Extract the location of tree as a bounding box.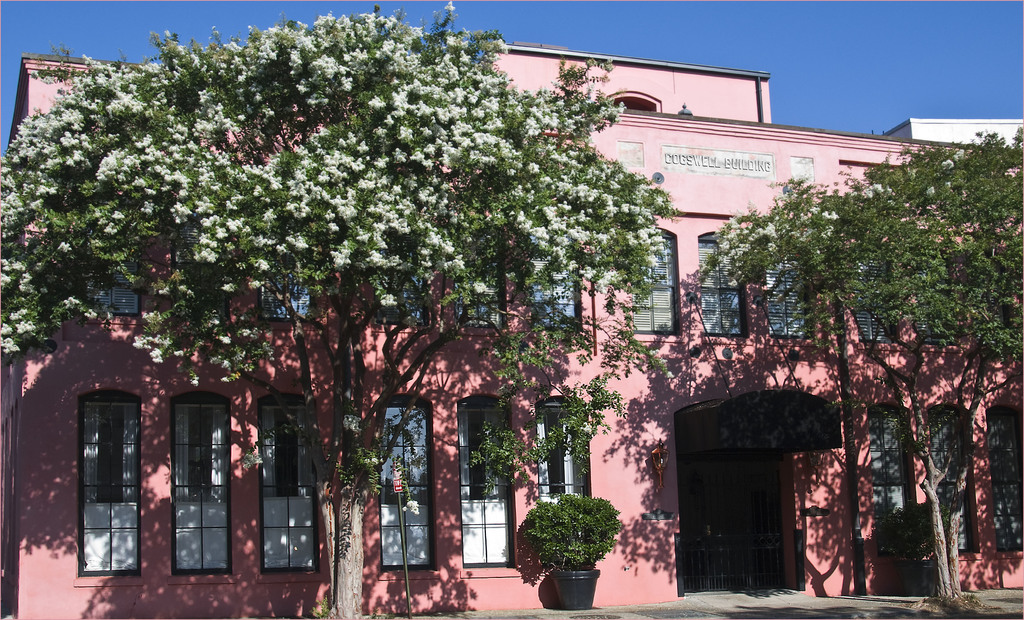
{"x1": 676, "y1": 122, "x2": 1023, "y2": 611}.
